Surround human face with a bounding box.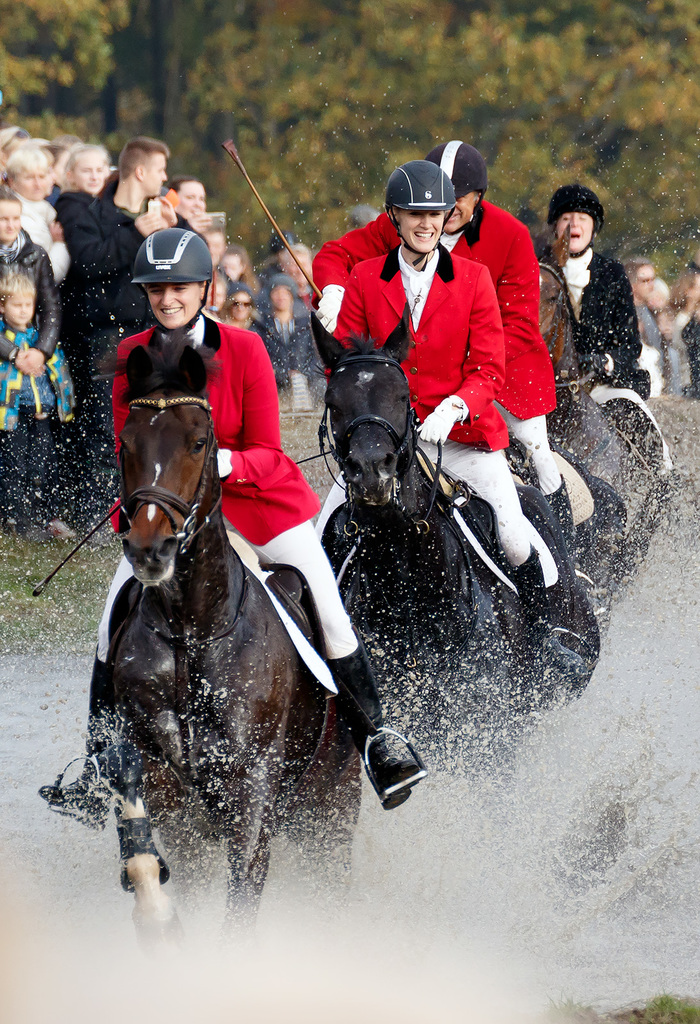
select_region(179, 182, 206, 220).
